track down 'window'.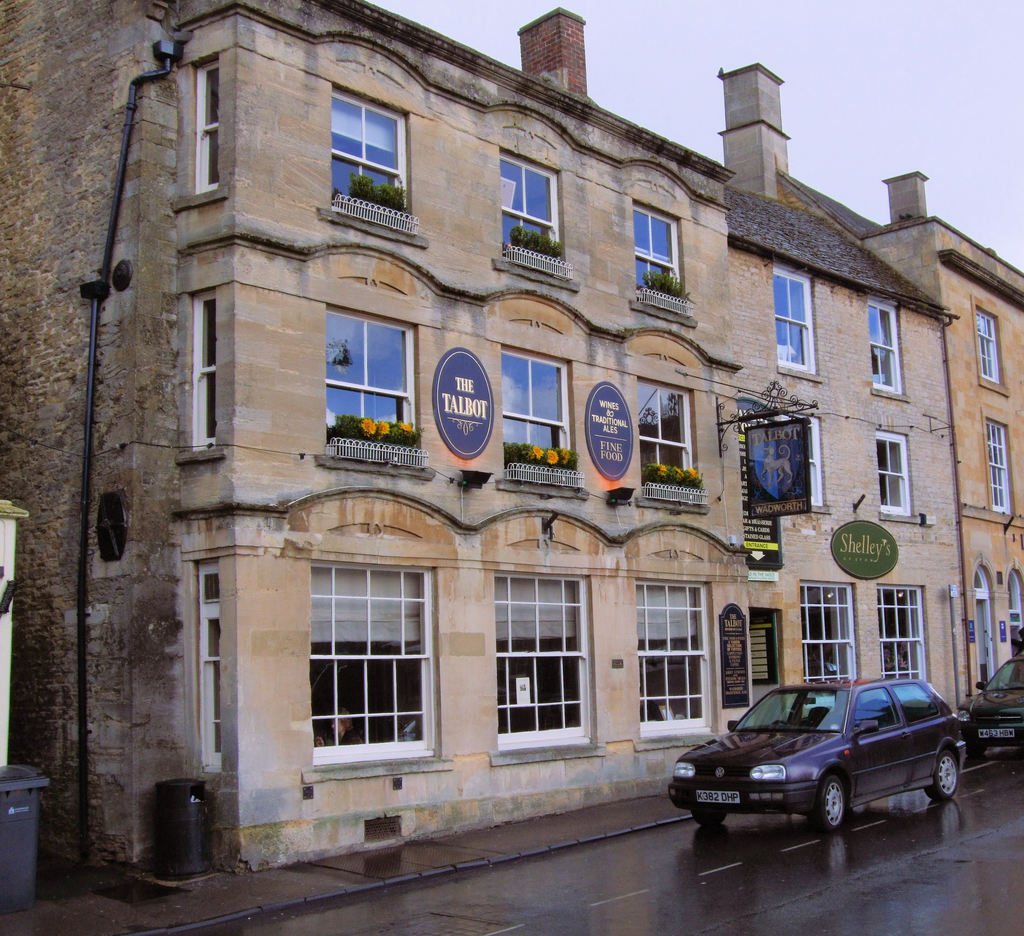
Tracked to Rect(766, 256, 827, 381).
